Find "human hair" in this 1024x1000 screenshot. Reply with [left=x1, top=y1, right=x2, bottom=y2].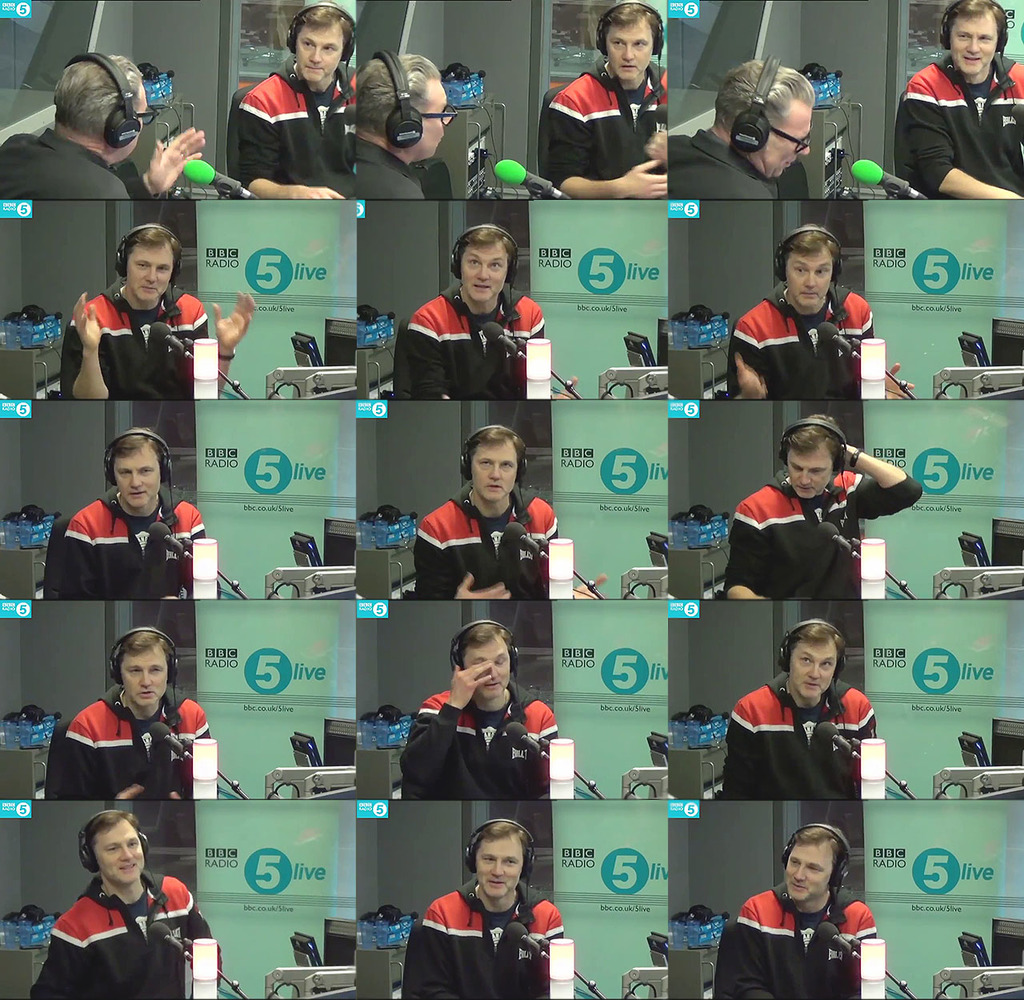
[left=460, top=618, right=511, bottom=647].
